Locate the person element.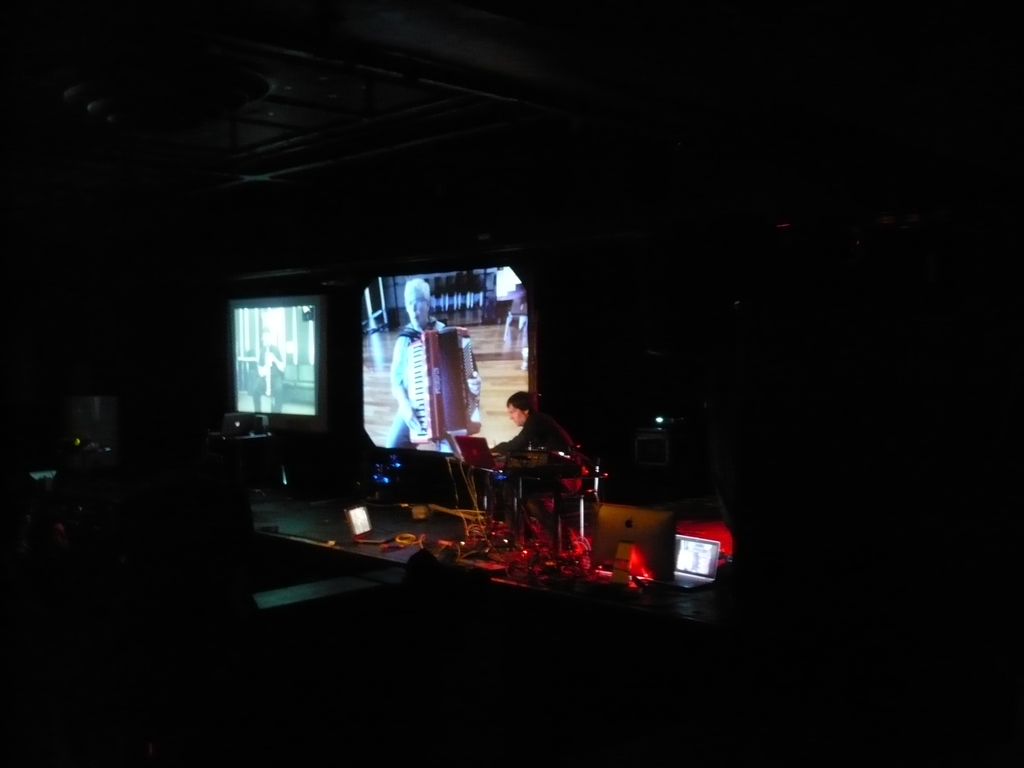
Element bbox: (390,280,484,460).
